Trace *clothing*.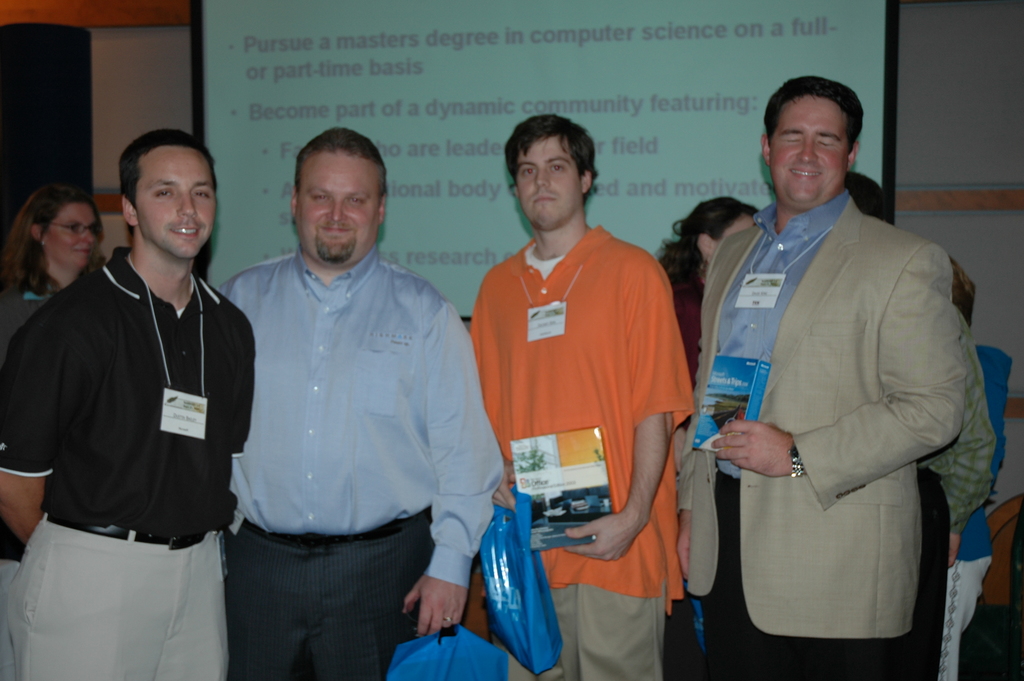
Traced to 1 267 61 671.
